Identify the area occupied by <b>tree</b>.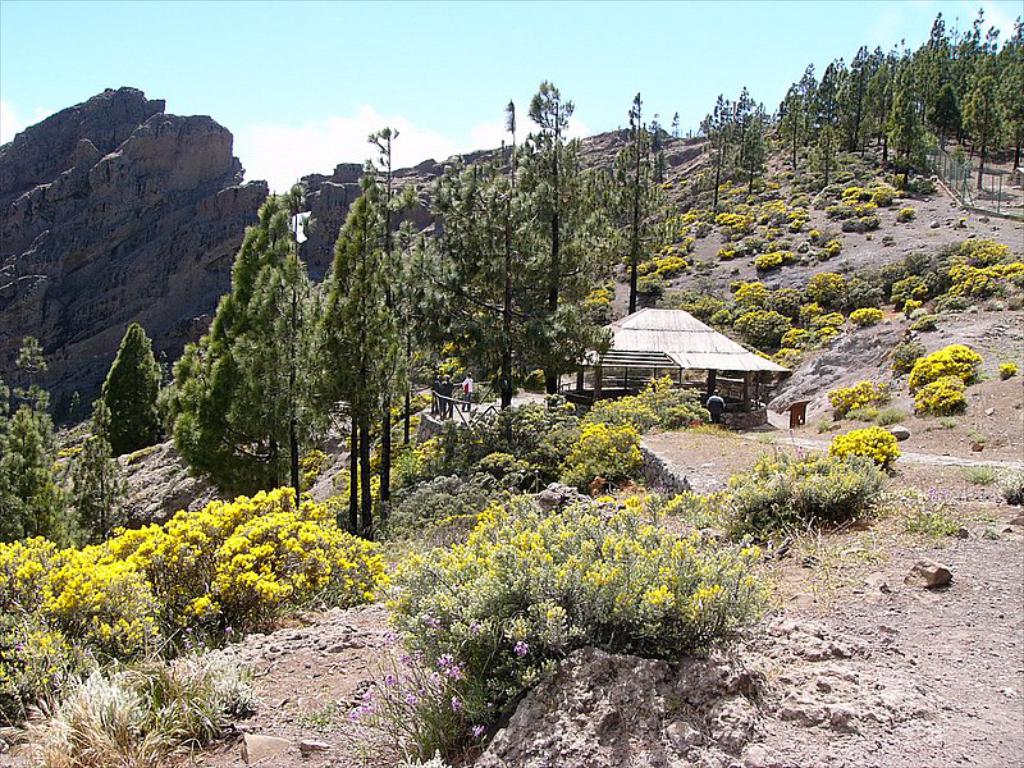
Area: 764,77,808,191.
